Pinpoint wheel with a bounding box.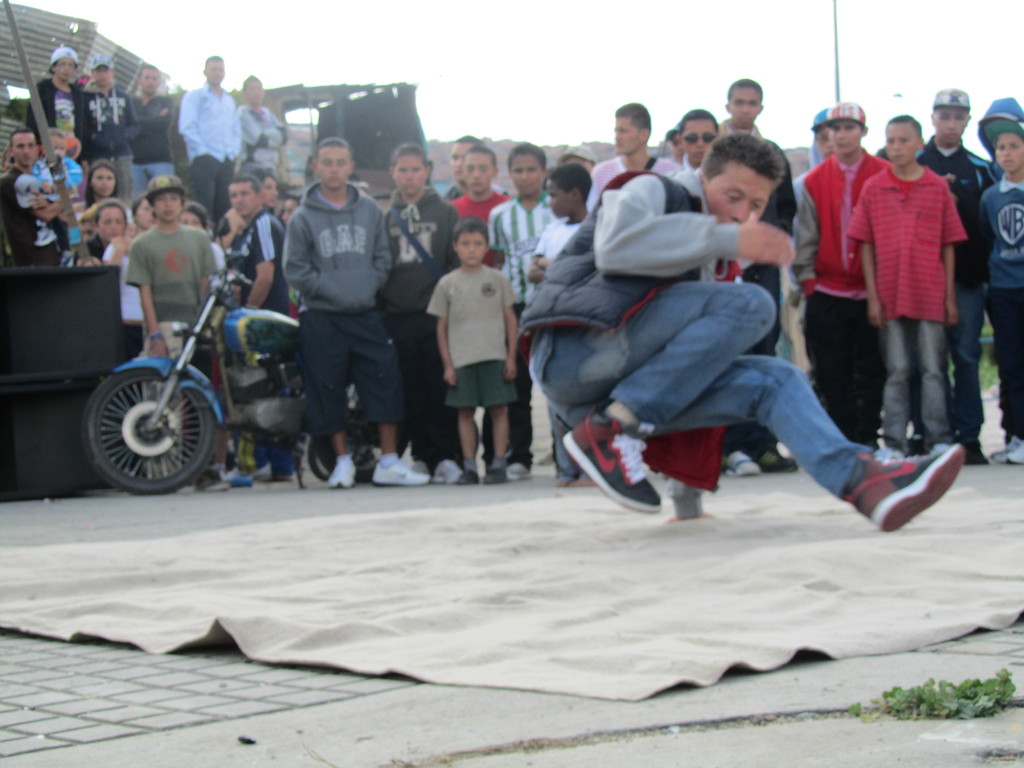
box=[311, 398, 409, 481].
